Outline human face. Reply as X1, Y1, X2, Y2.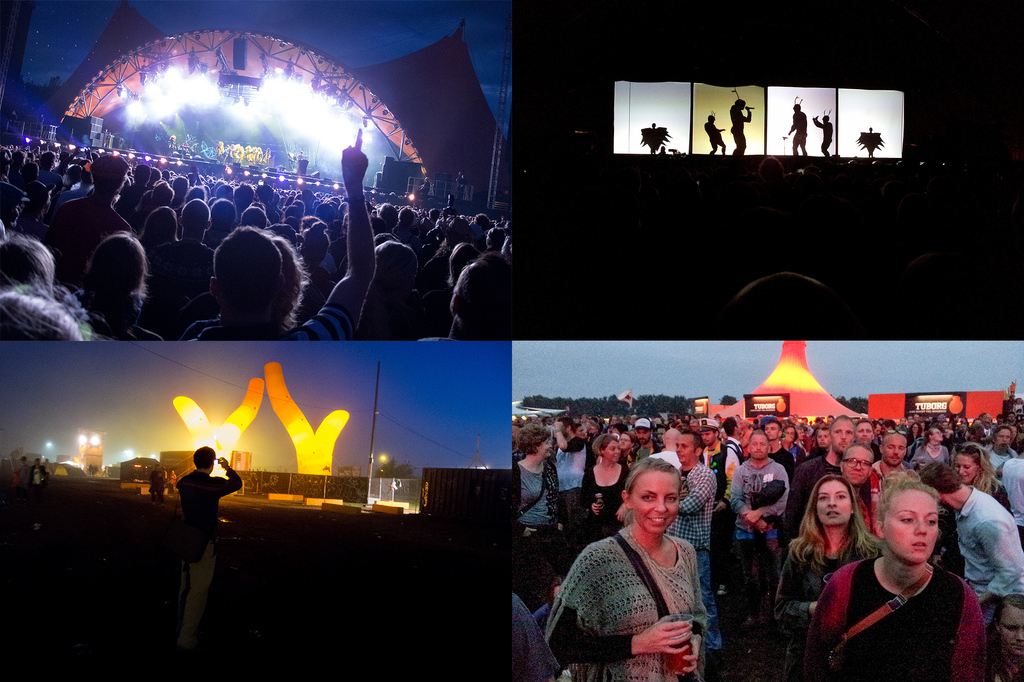
844, 446, 873, 484.
